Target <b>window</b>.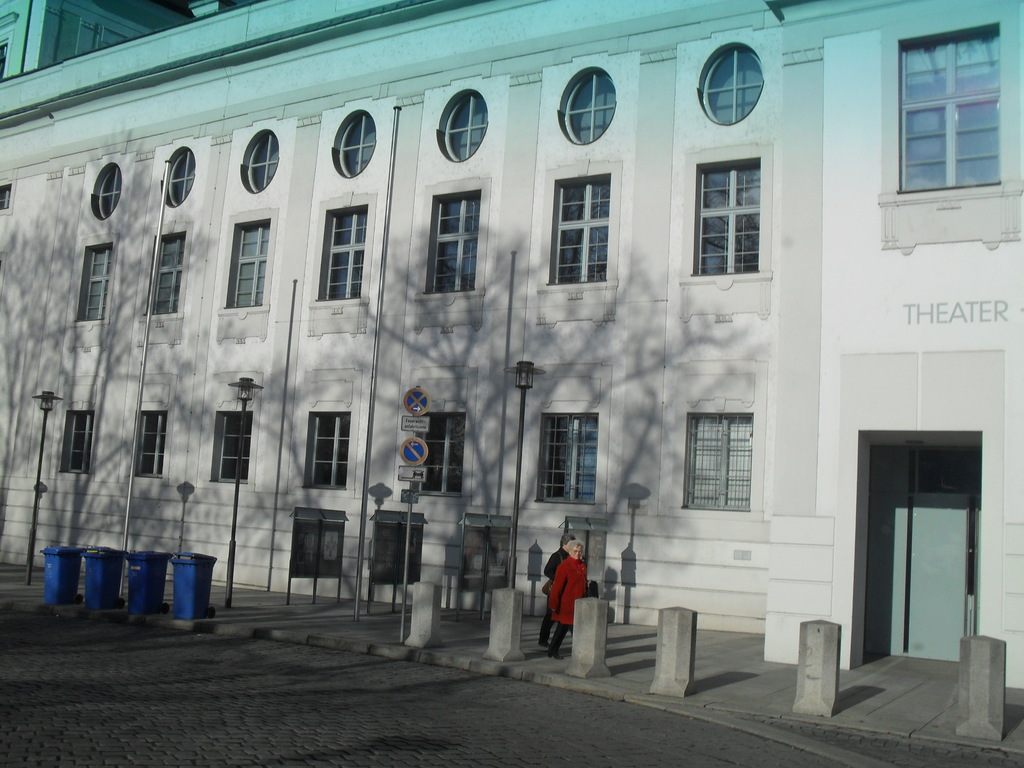
Target region: locate(172, 151, 195, 207).
